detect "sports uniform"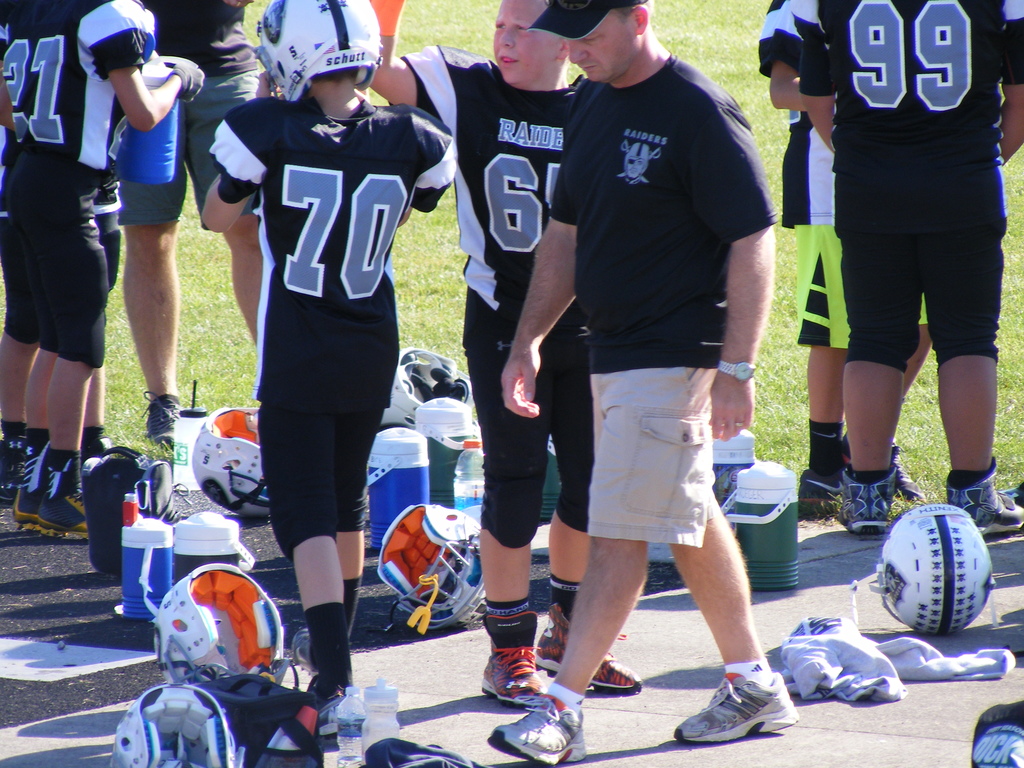
pyautogui.locateOnScreen(392, 40, 595, 547)
